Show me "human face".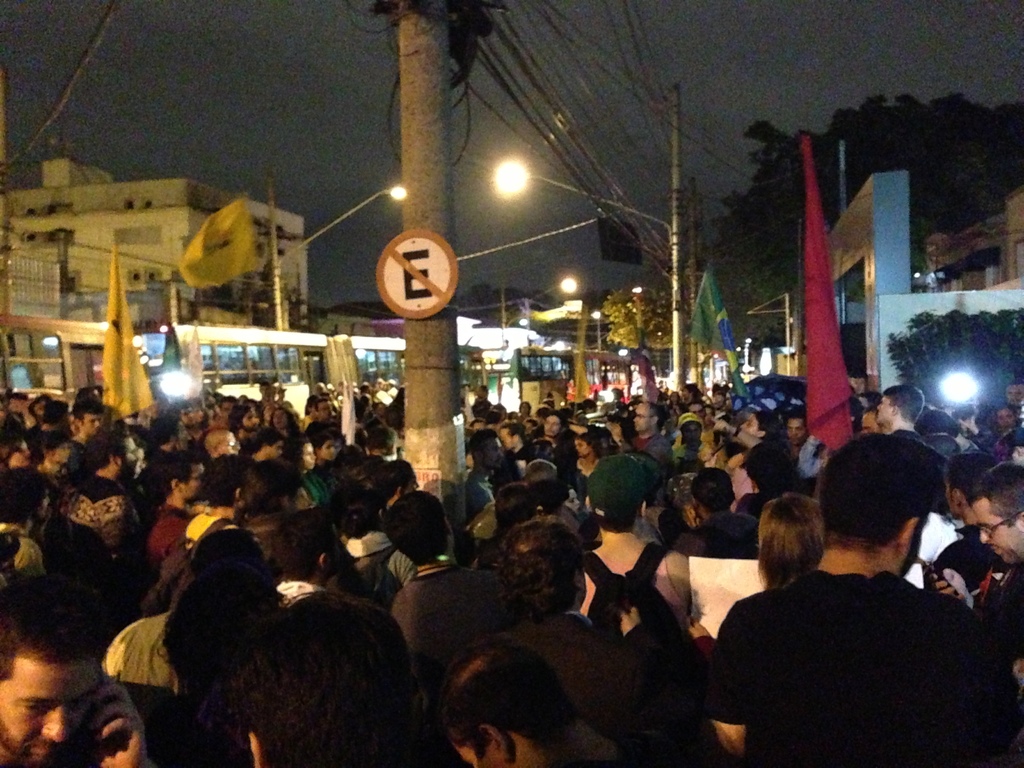
"human face" is here: (left=225, top=429, right=238, bottom=457).
